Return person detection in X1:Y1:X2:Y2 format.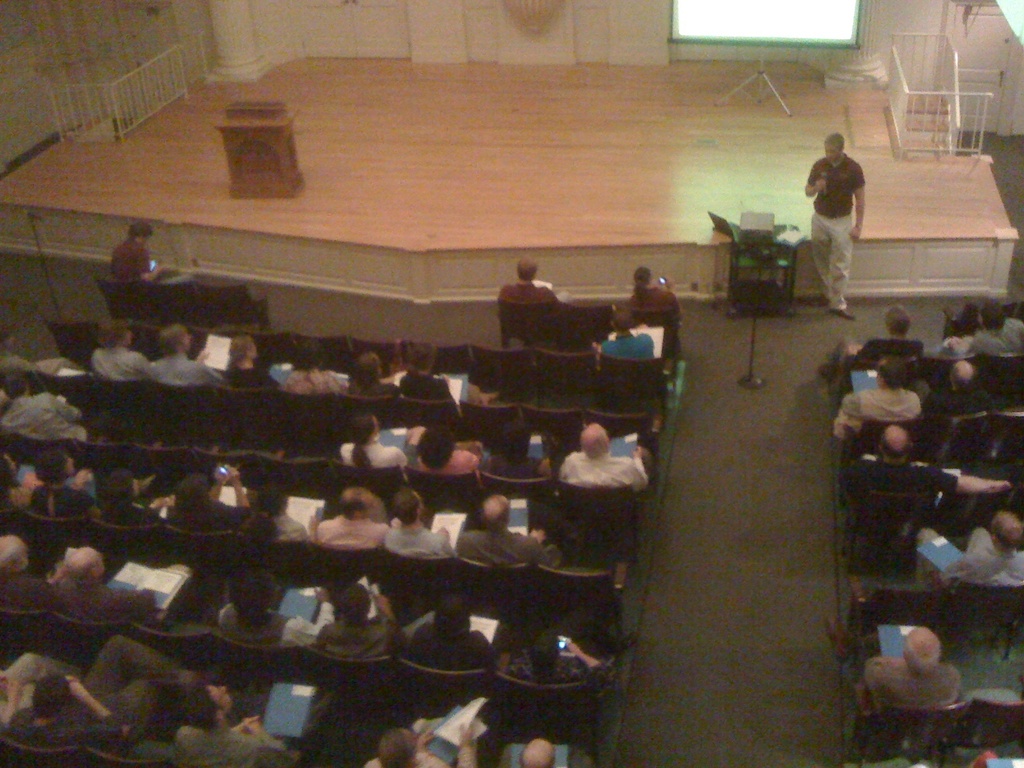
969:300:1023:364.
